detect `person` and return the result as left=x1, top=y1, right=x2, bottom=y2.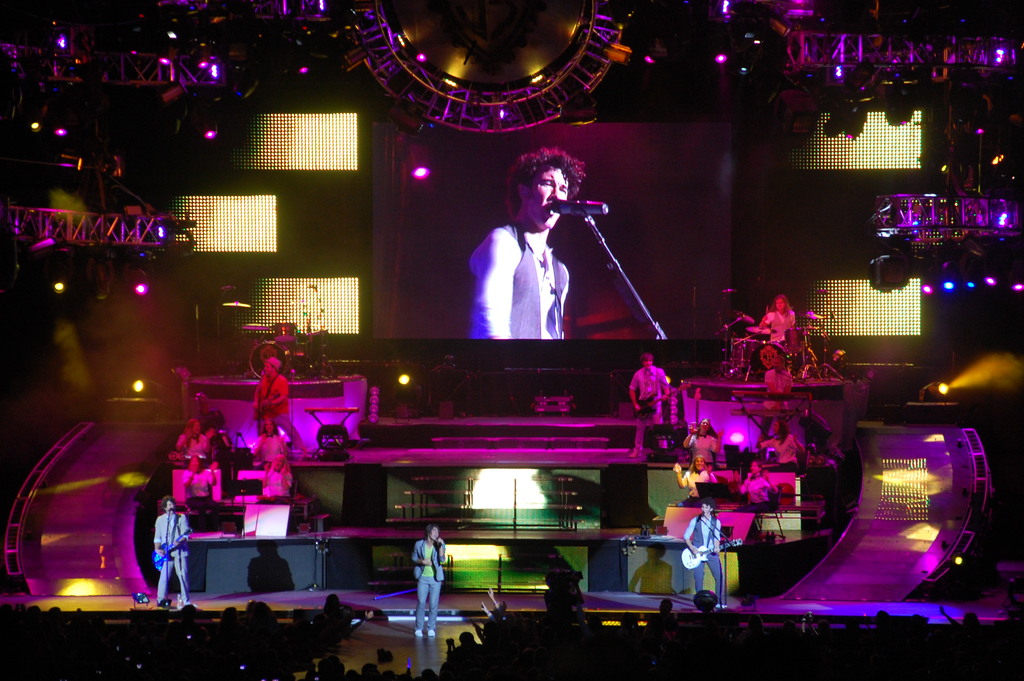
left=680, top=412, right=718, bottom=473.
